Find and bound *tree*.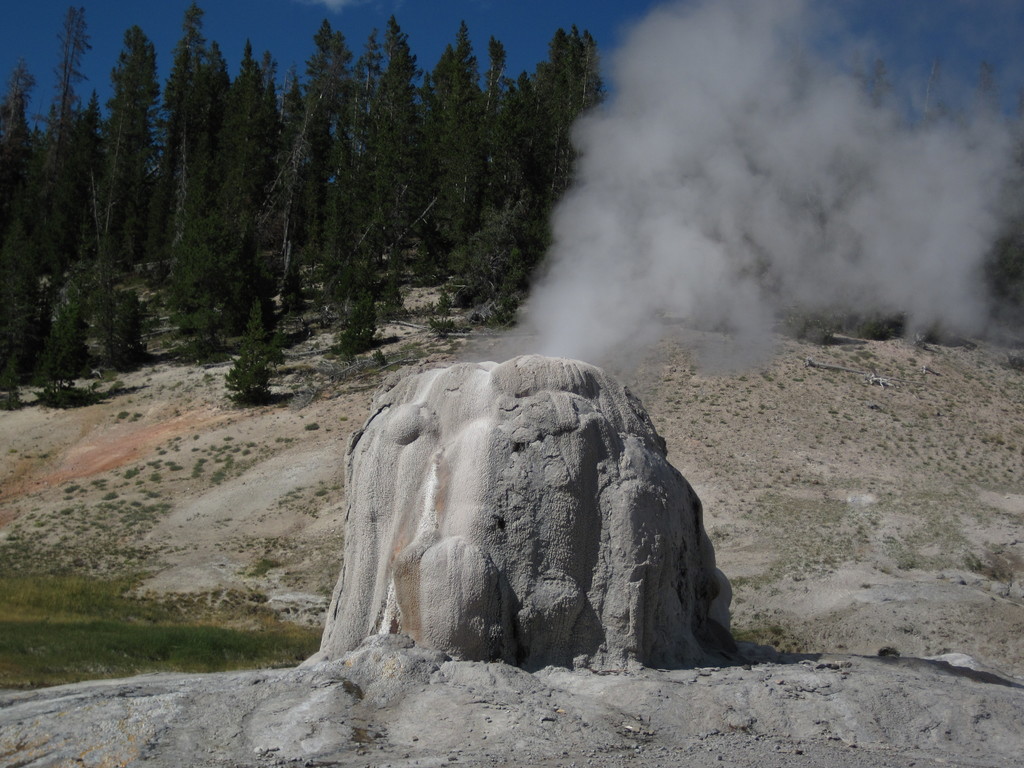
Bound: (151,4,221,287).
